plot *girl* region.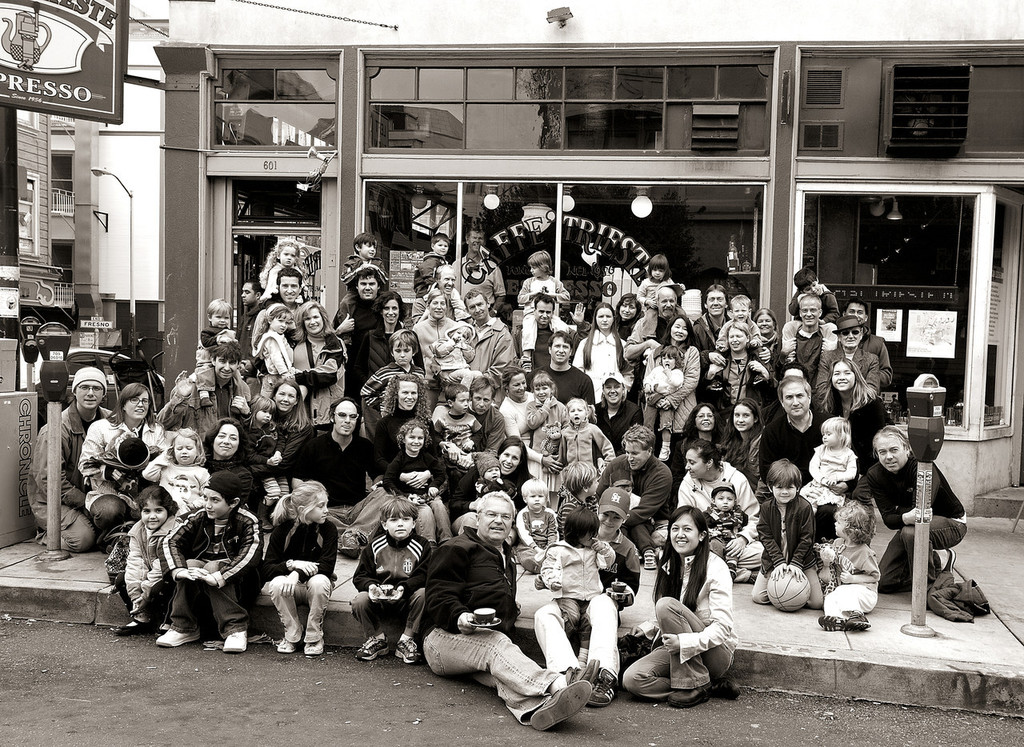
Plotted at 810:502:884:638.
